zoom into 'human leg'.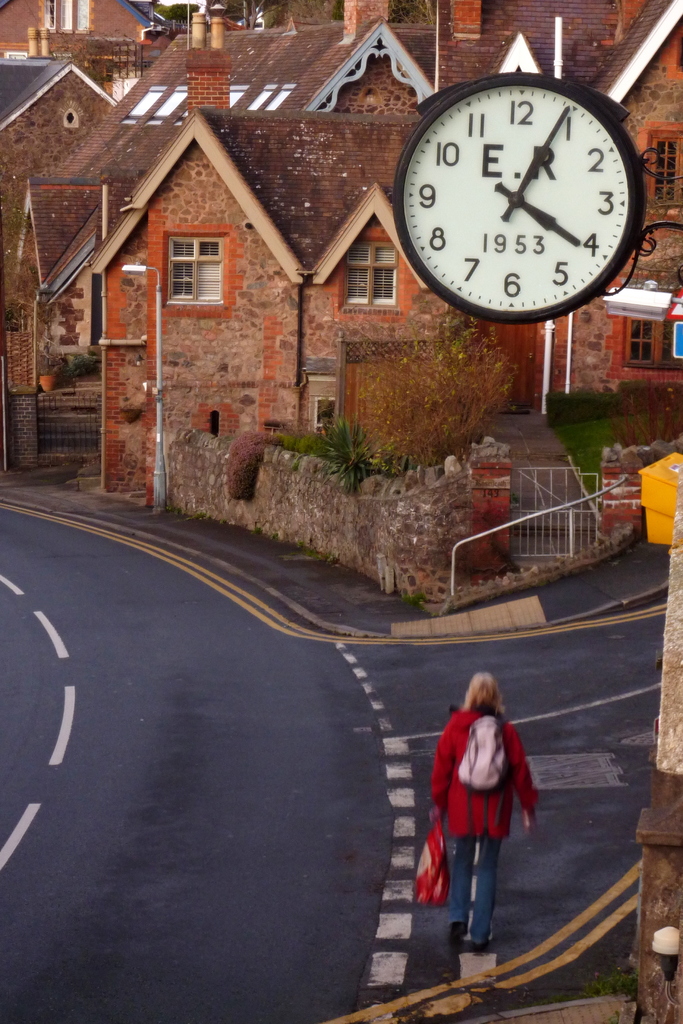
Zoom target: Rect(444, 805, 477, 950).
